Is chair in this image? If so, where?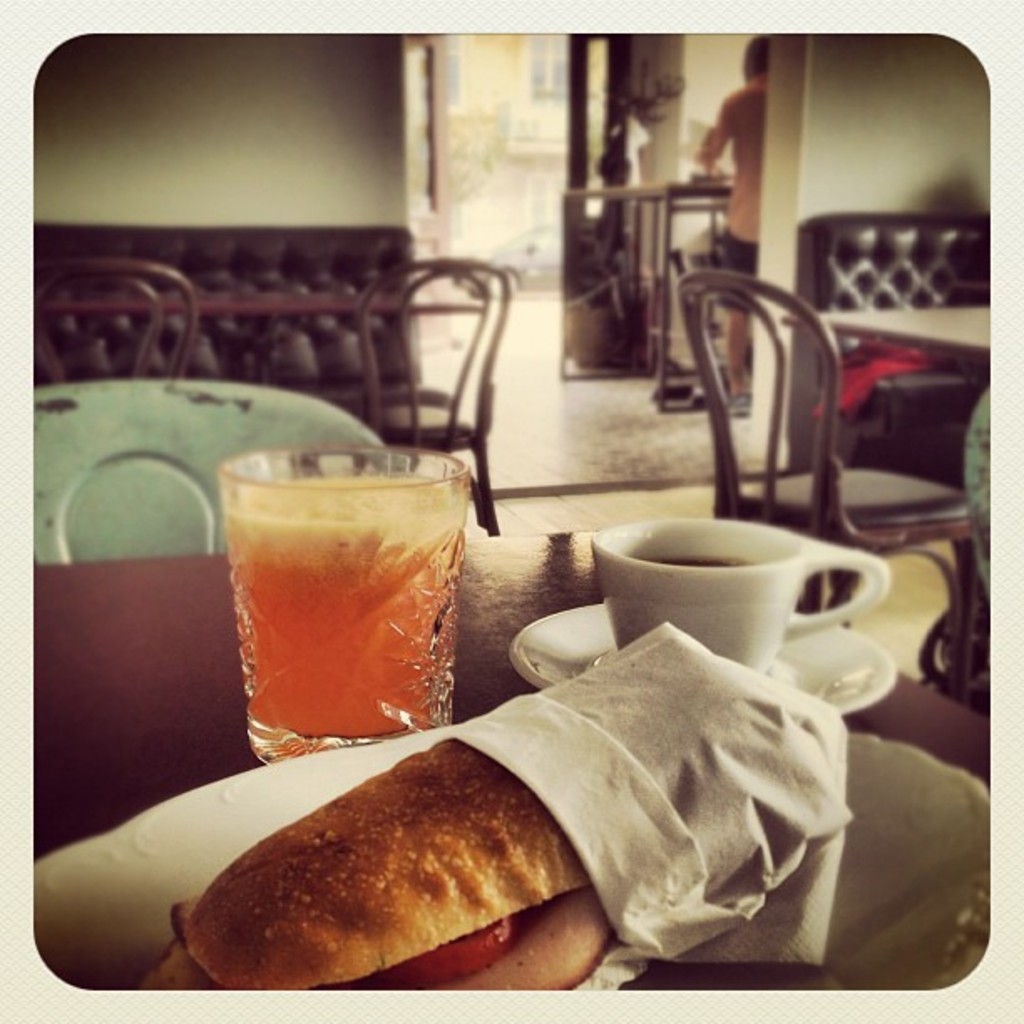
Yes, at crop(678, 269, 975, 699).
